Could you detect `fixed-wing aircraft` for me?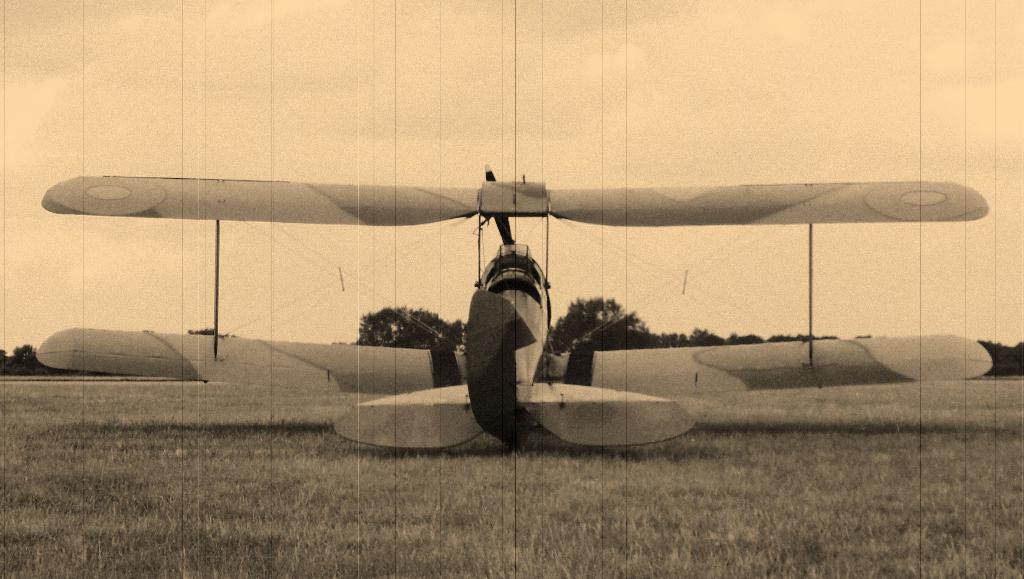
Detection result: 30/151/1000/446.
